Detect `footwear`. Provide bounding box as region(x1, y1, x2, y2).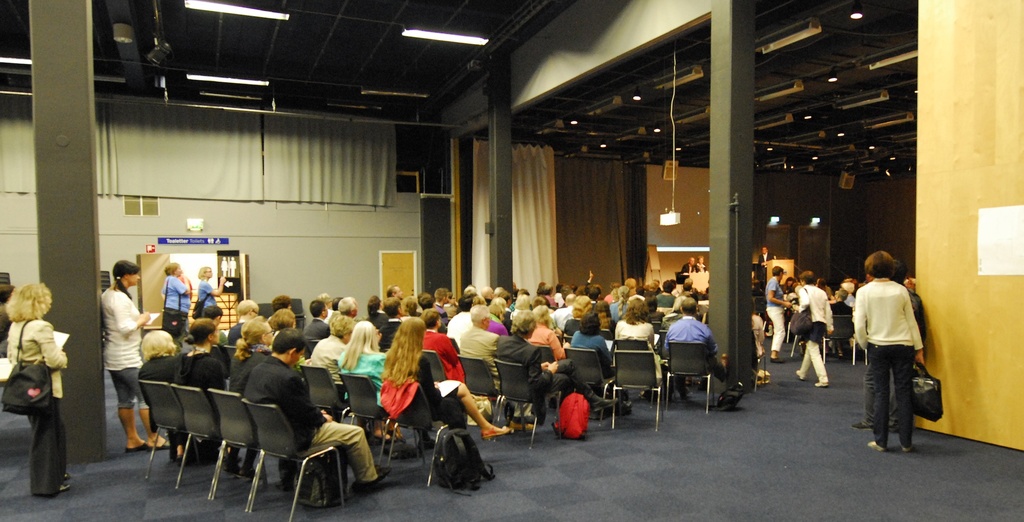
region(866, 441, 877, 448).
